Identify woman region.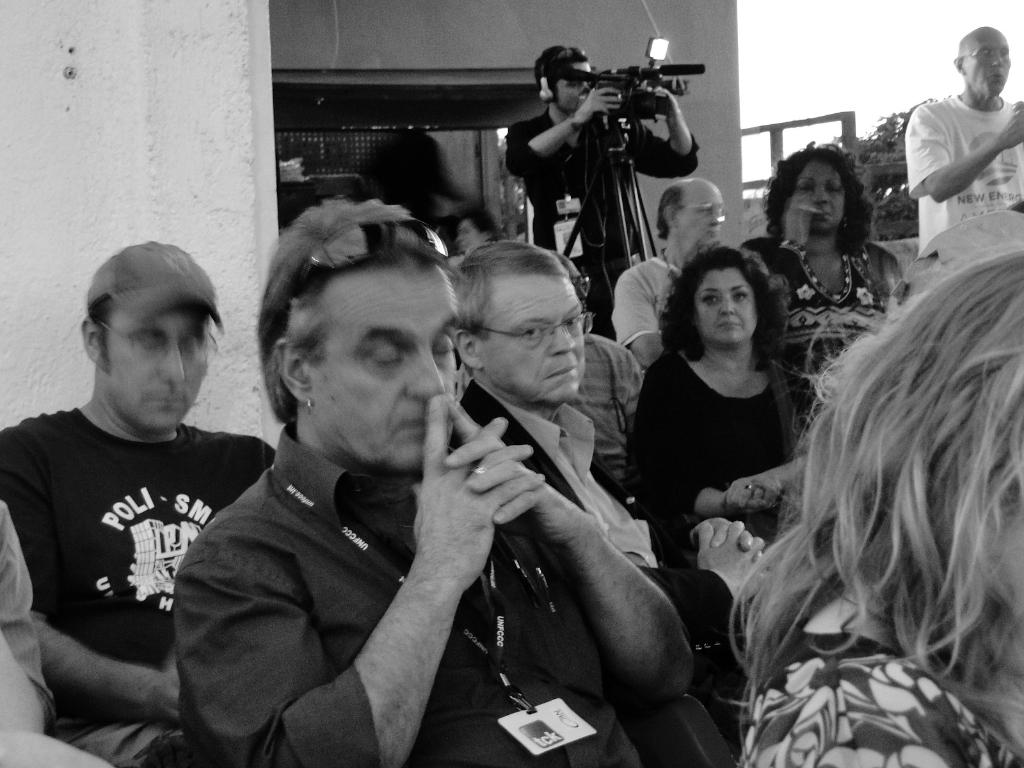
Region: box(735, 152, 911, 387).
